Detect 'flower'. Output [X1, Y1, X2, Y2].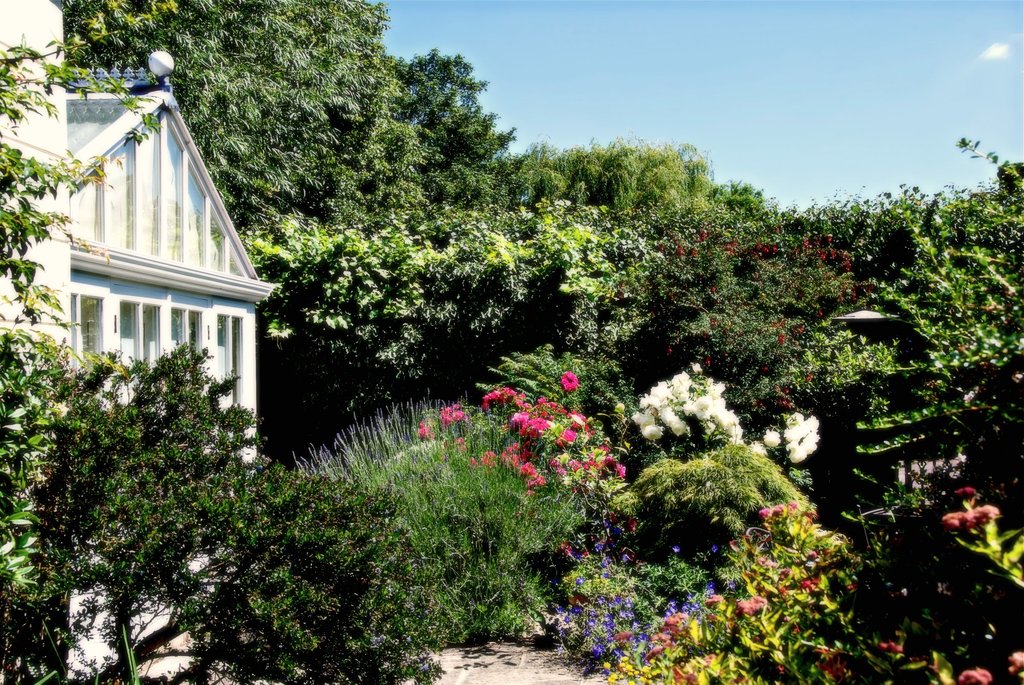
[781, 414, 817, 468].
